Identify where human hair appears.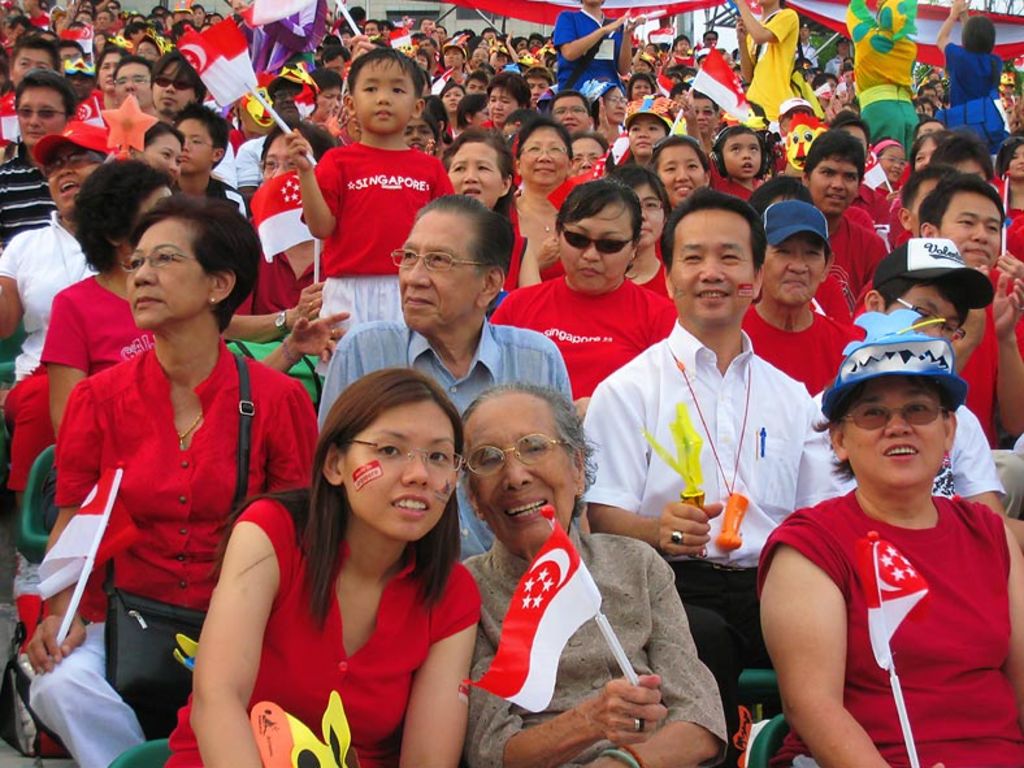
Appears at 94, 44, 129, 68.
